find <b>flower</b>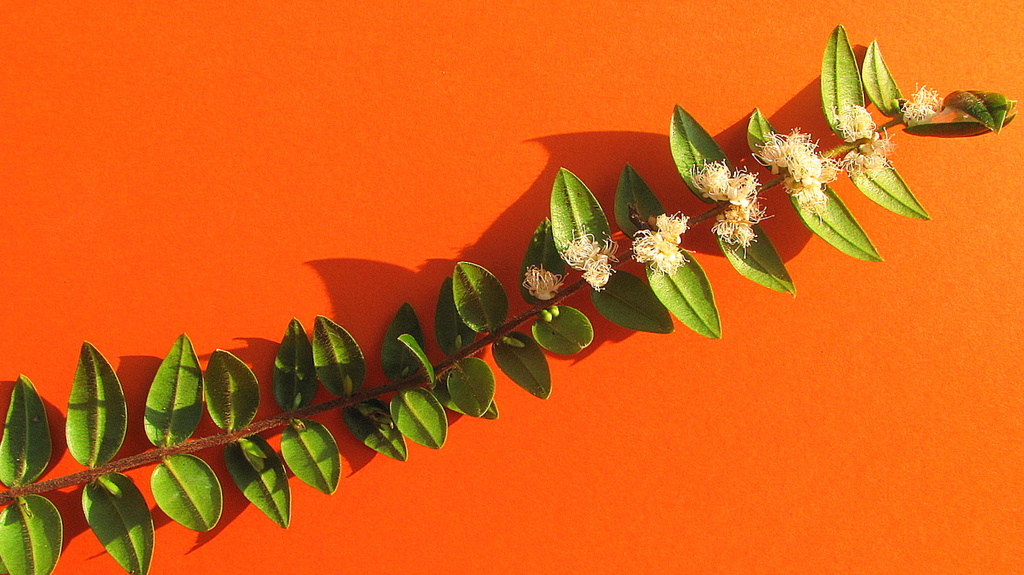
x1=557, y1=223, x2=618, y2=292
